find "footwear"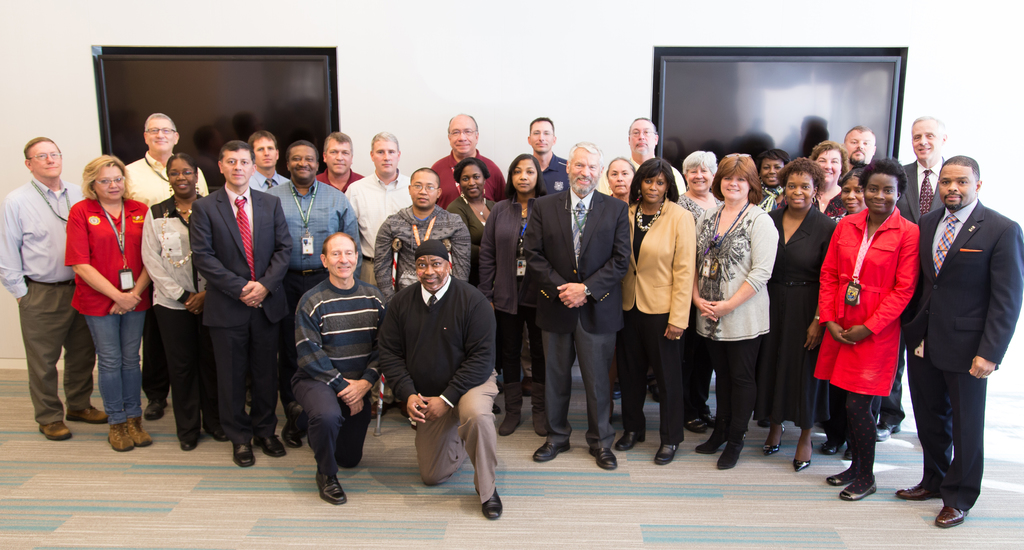
rect(611, 376, 621, 404)
